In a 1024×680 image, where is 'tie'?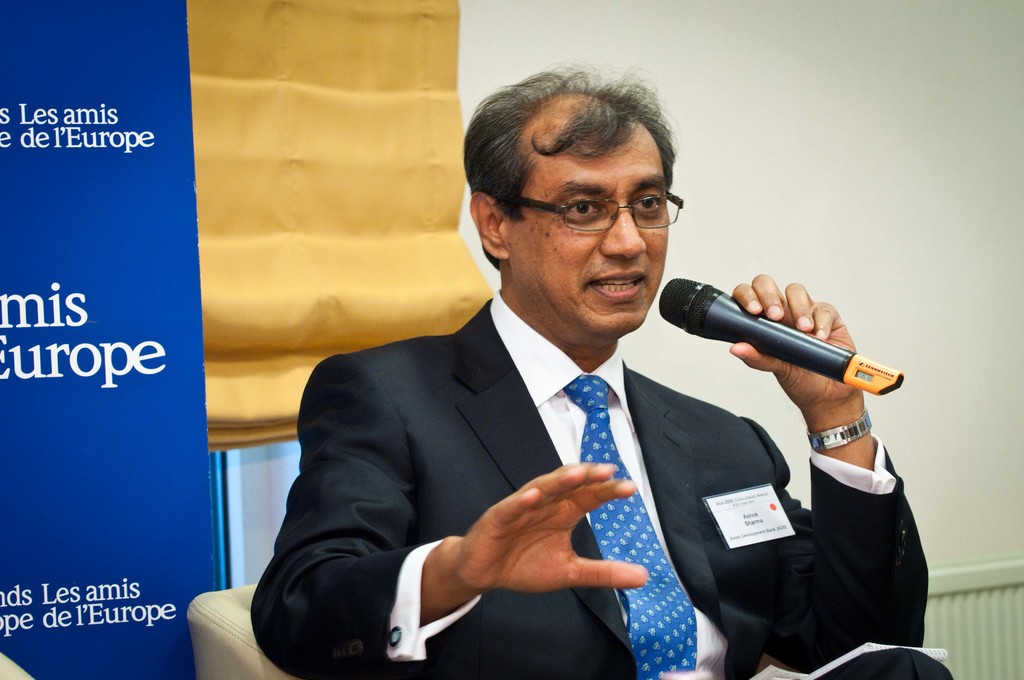
left=561, top=373, right=692, bottom=679.
